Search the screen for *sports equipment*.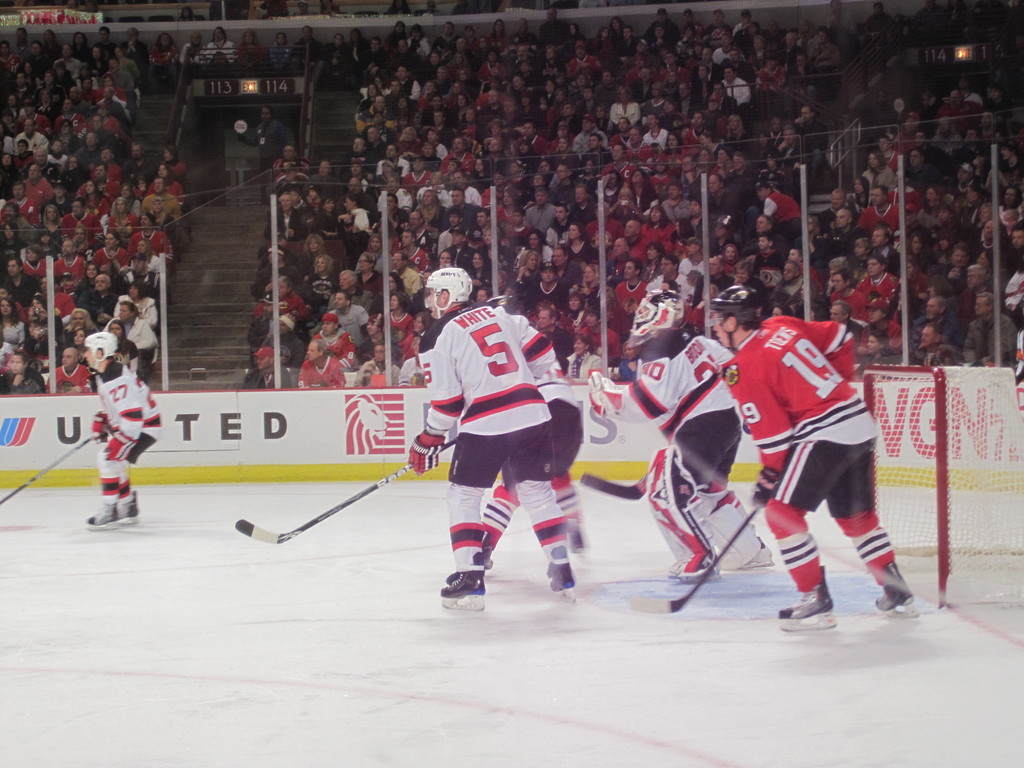
Found at bbox=[104, 428, 139, 462].
